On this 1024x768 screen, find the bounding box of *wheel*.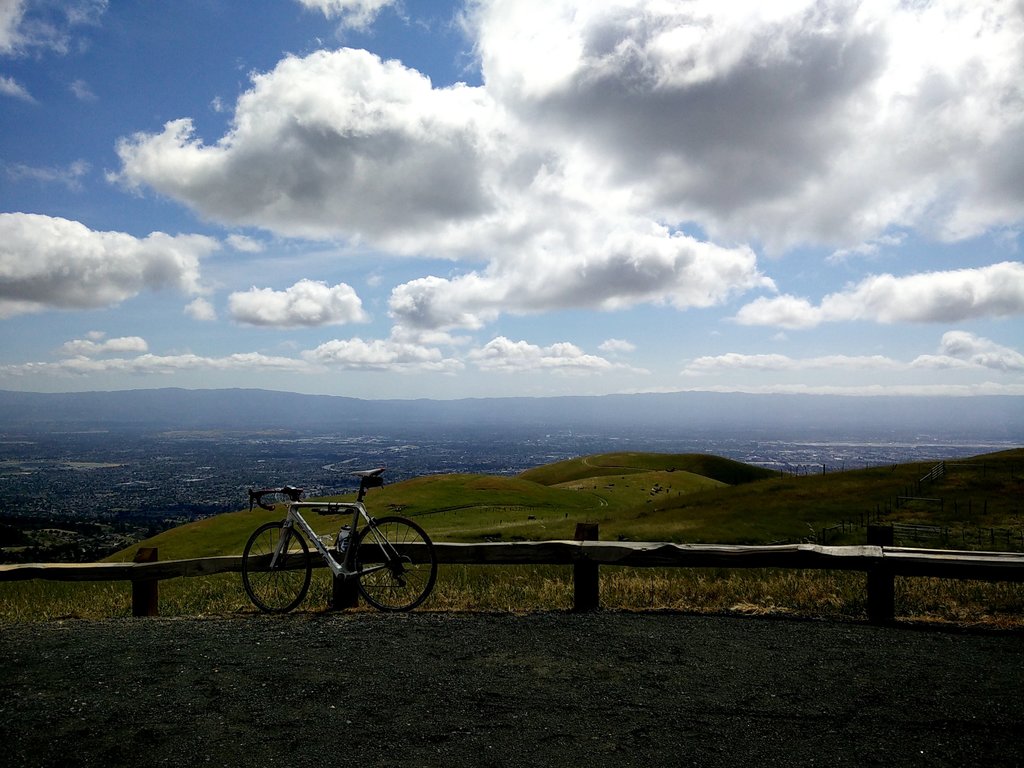
Bounding box: pyautogui.locateOnScreen(242, 519, 308, 614).
